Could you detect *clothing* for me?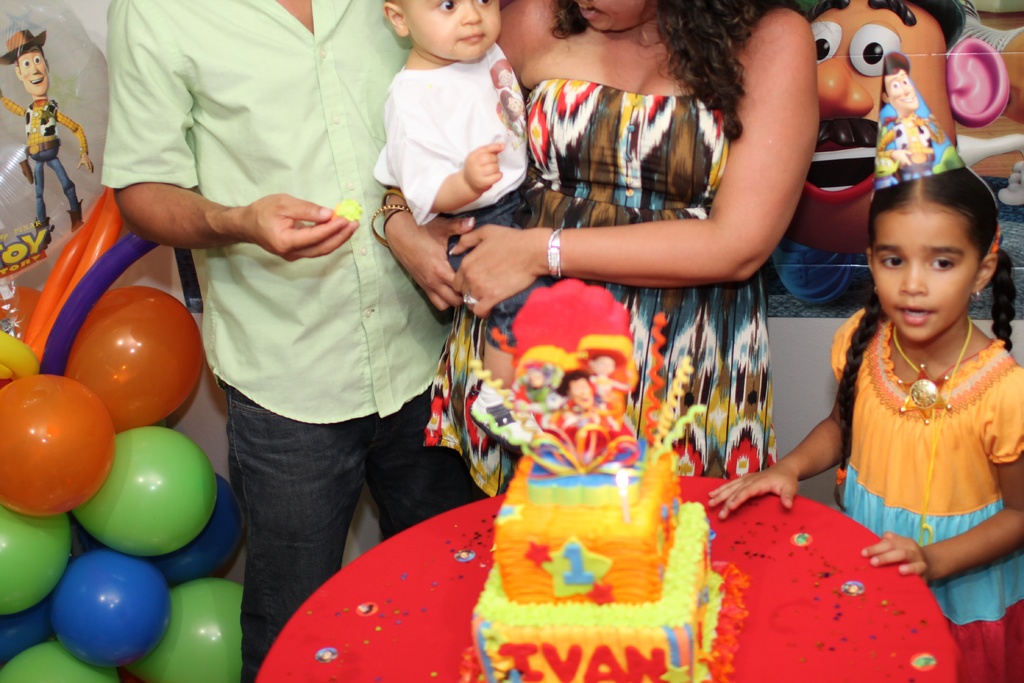
Detection result: (100, 0, 486, 682).
